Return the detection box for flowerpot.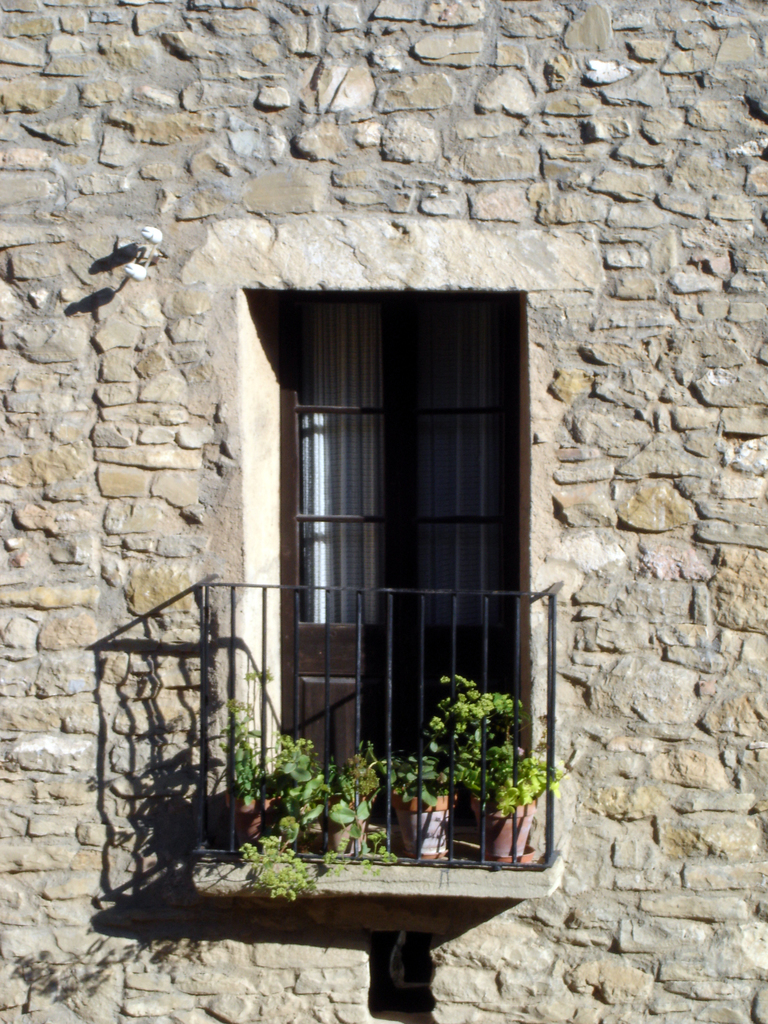
<box>221,788,294,849</box>.
